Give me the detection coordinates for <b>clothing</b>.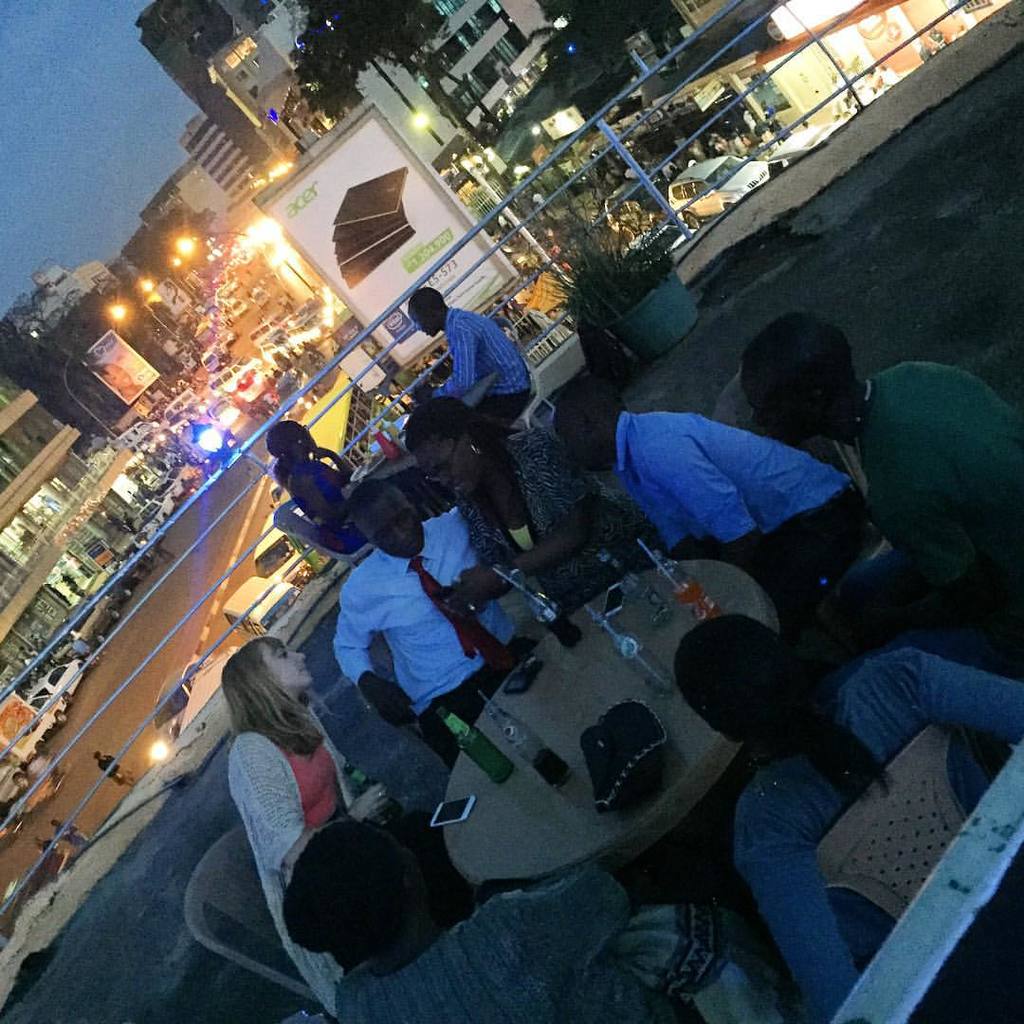
[x1=98, y1=753, x2=128, y2=788].
